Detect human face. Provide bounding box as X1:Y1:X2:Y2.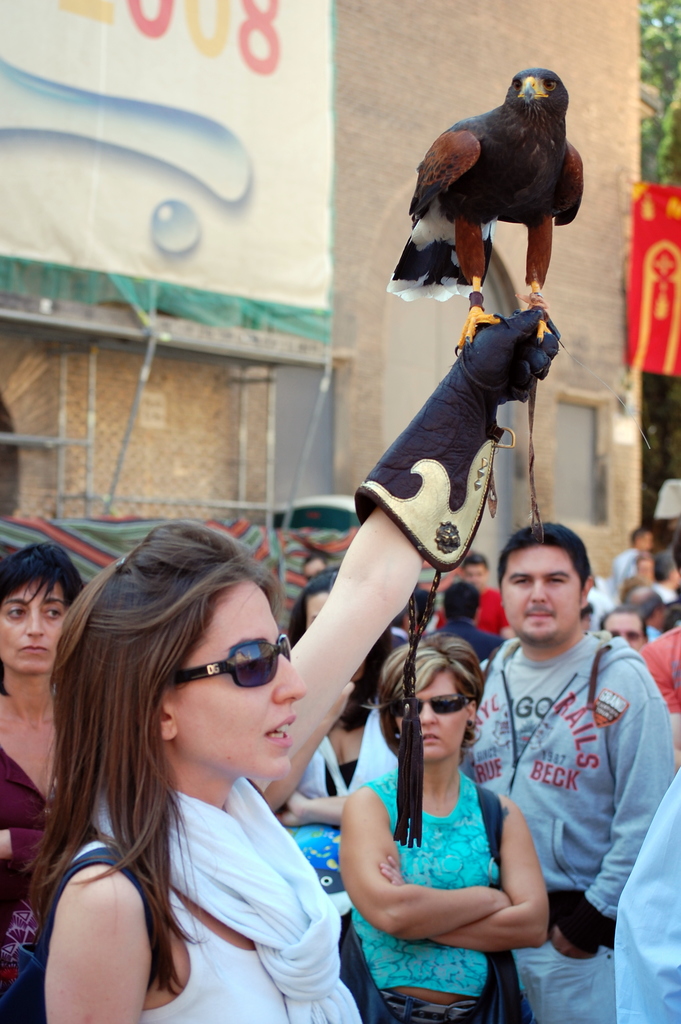
306:590:322:627.
